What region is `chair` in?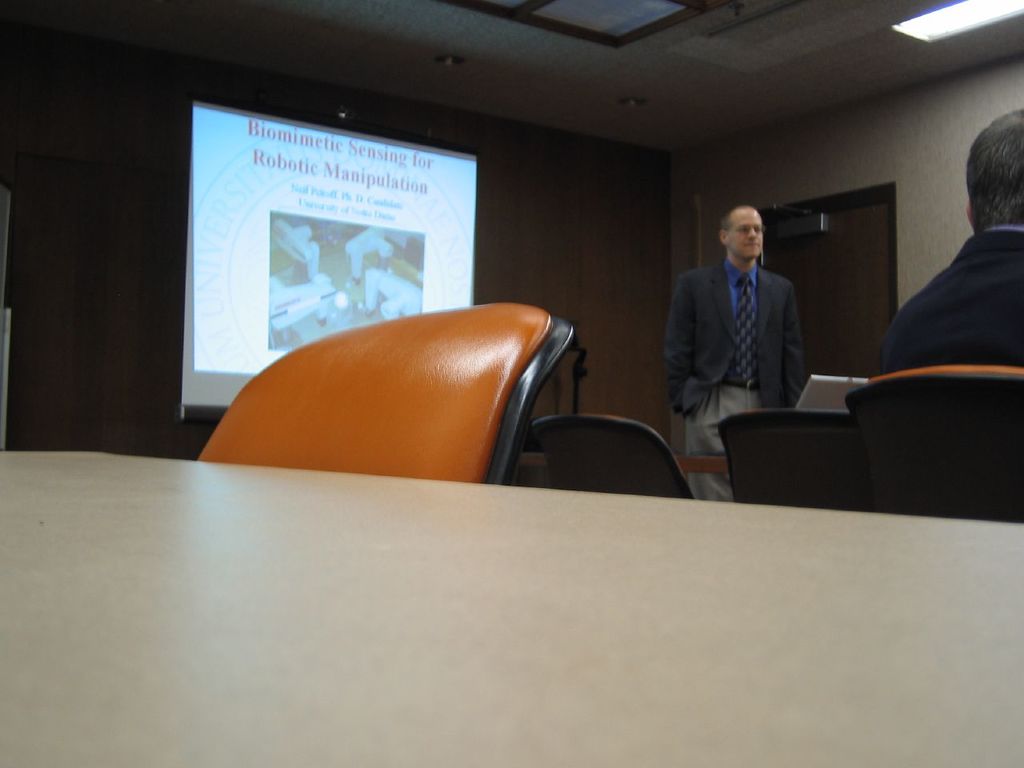
[847,362,1023,518].
